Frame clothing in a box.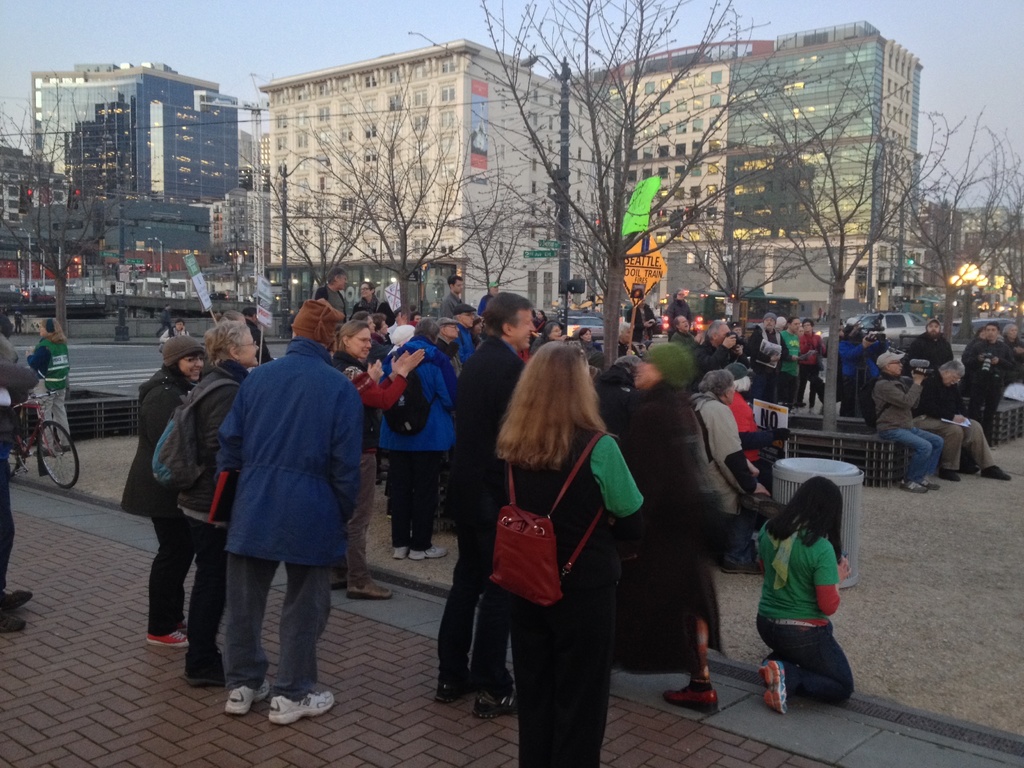
bbox=(435, 289, 472, 318).
